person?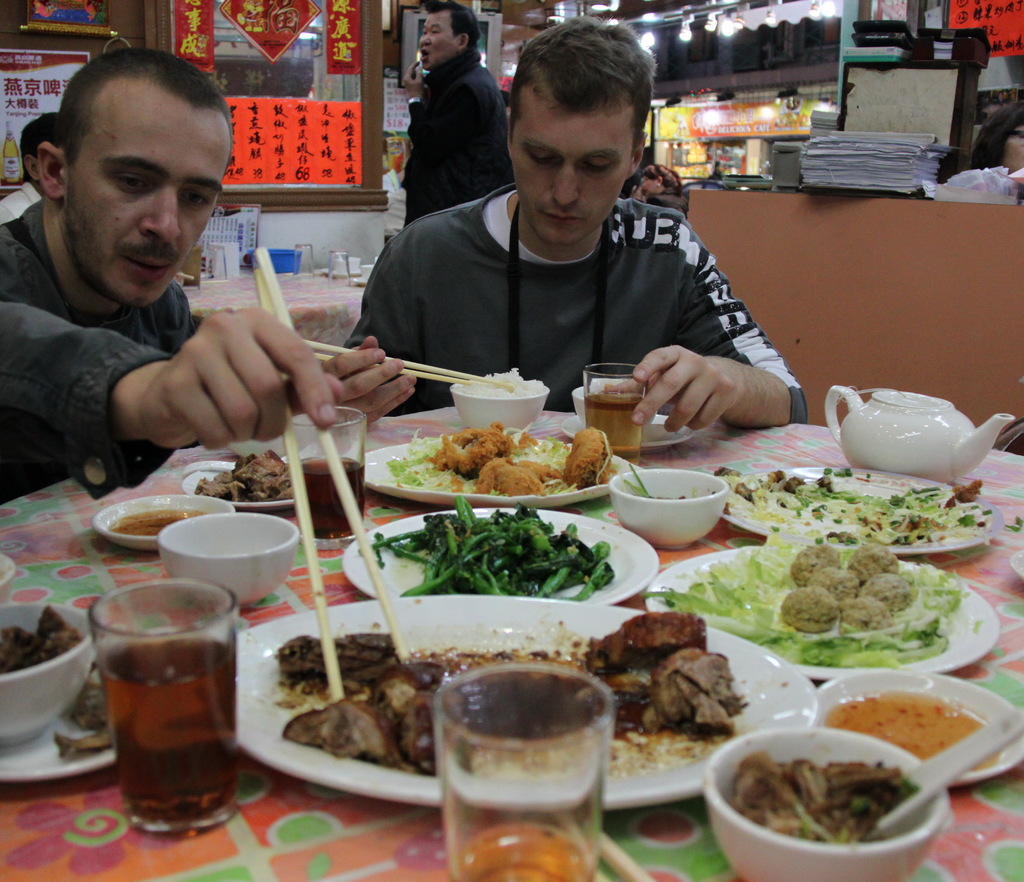
BBox(407, 1, 505, 231)
